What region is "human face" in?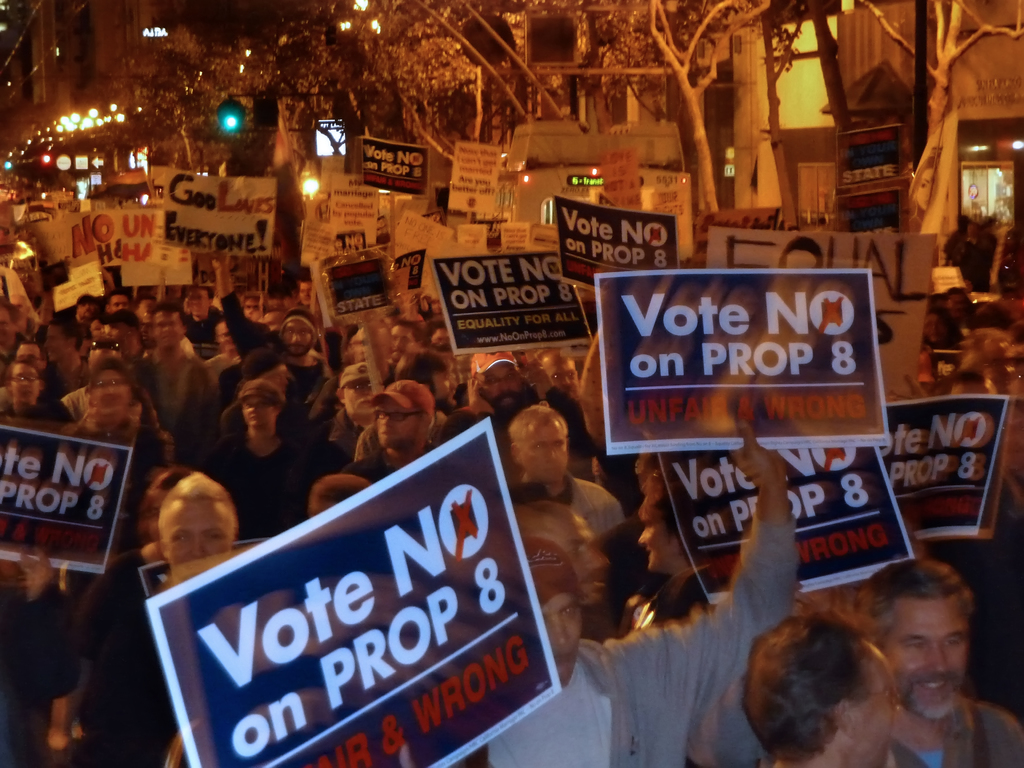
left=163, top=496, right=239, bottom=563.
